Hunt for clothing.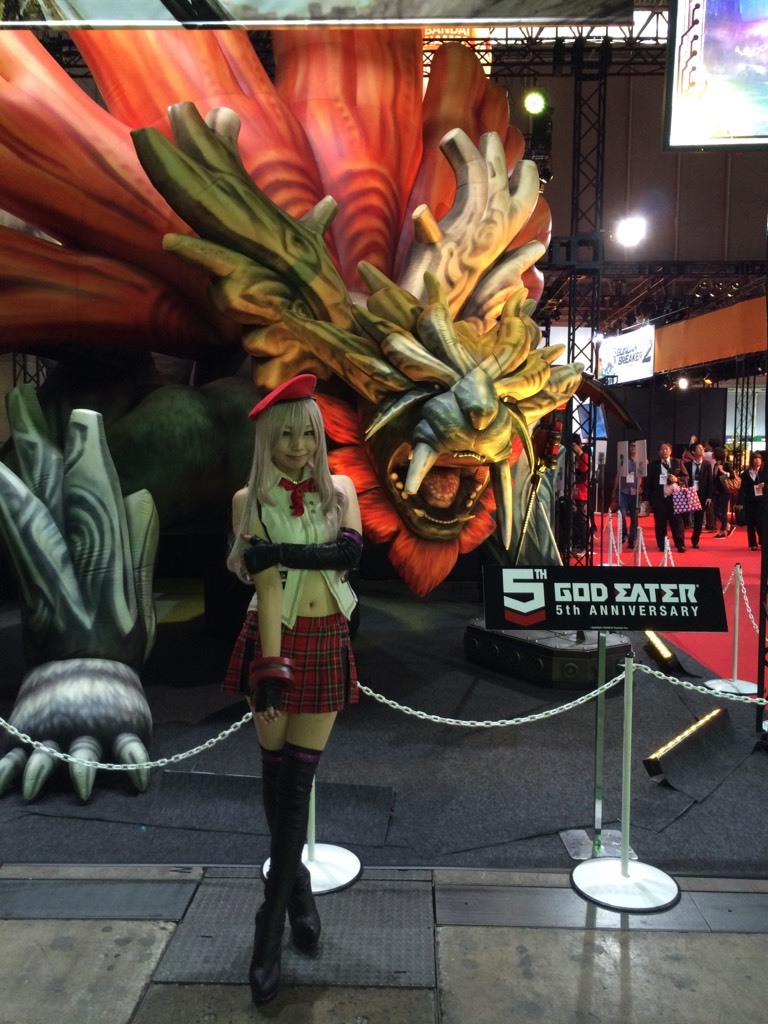
Hunted down at <bbox>228, 456, 363, 713</bbox>.
